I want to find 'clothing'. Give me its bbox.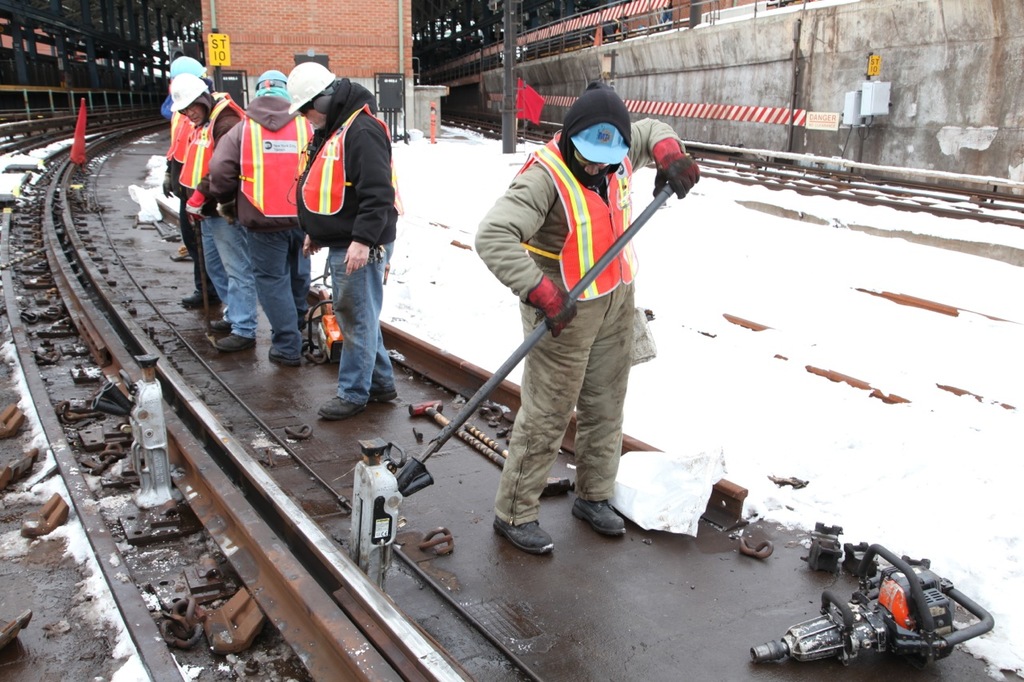
detection(178, 74, 242, 304).
